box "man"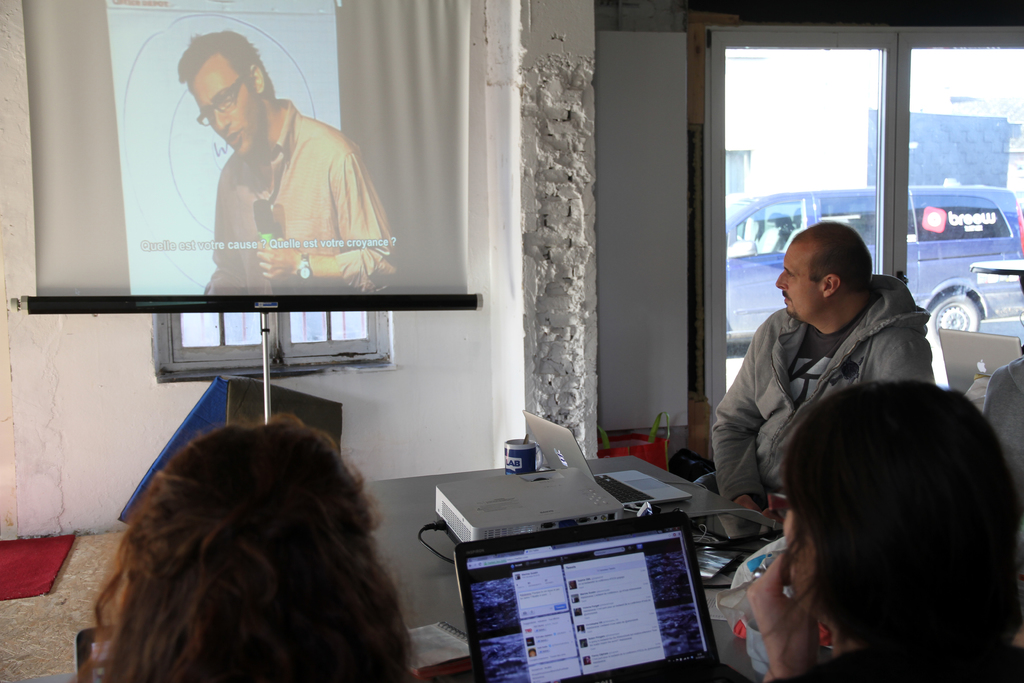
[705, 229, 964, 497]
